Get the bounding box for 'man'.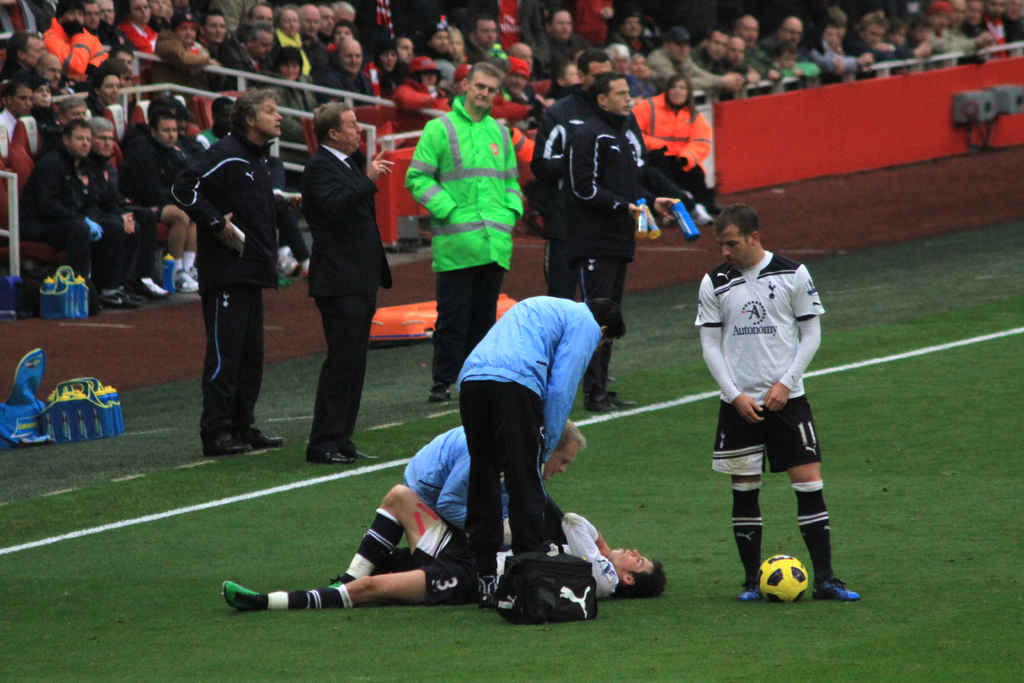
bbox(397, 422, 580, 550).
